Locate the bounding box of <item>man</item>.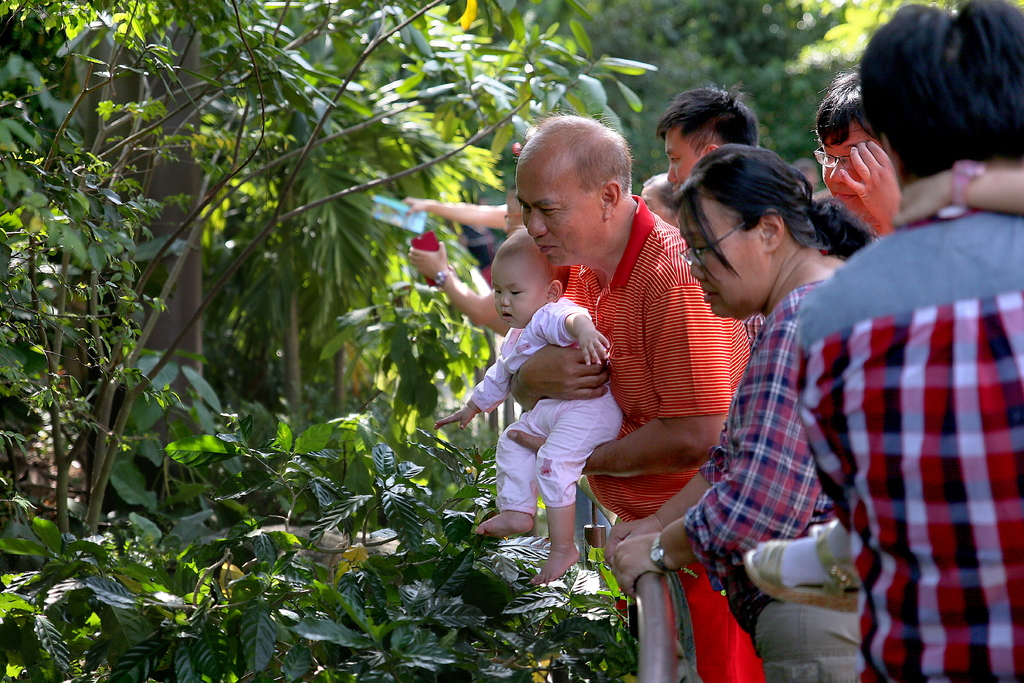
Bounding box: BBox(513, 103, 765, 682).
